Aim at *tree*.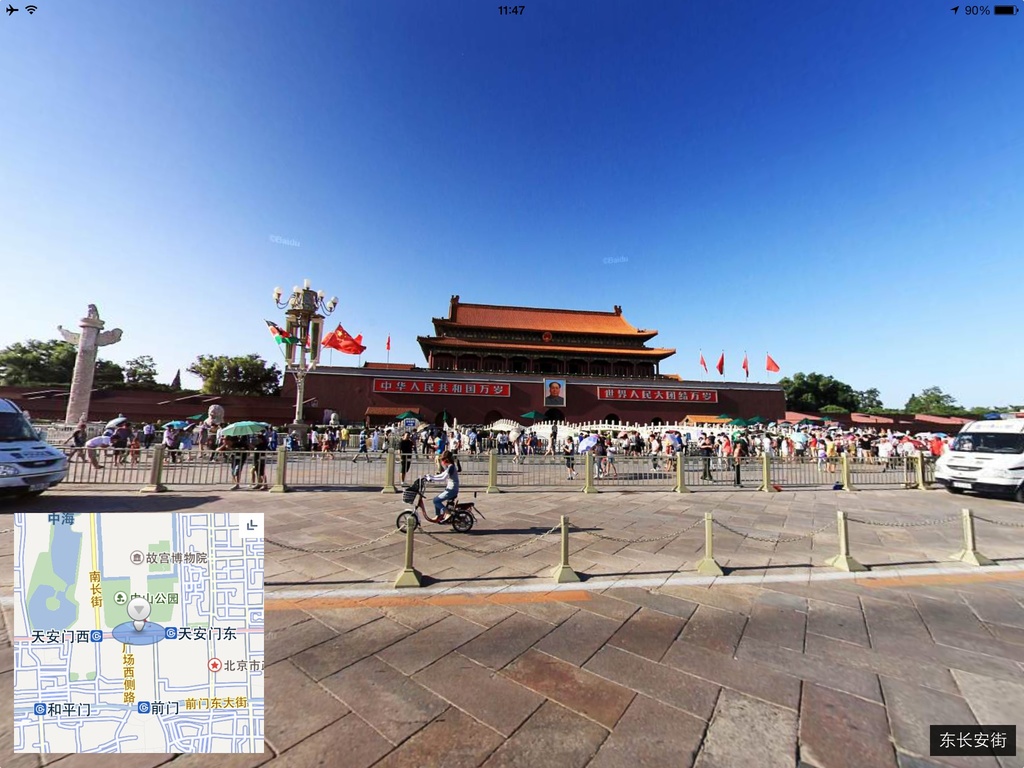
Aimed at [x1=0, y1=333, x2=117, y2=397].
